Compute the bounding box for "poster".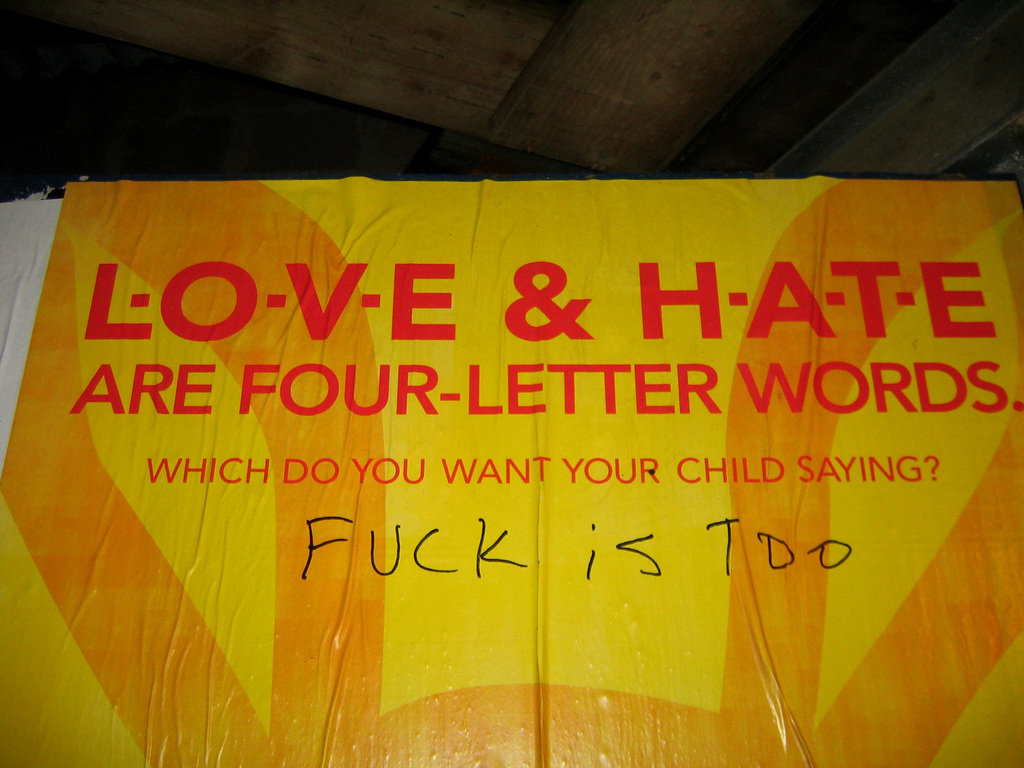
left=0, top=175, right=1023, bottom=767.
